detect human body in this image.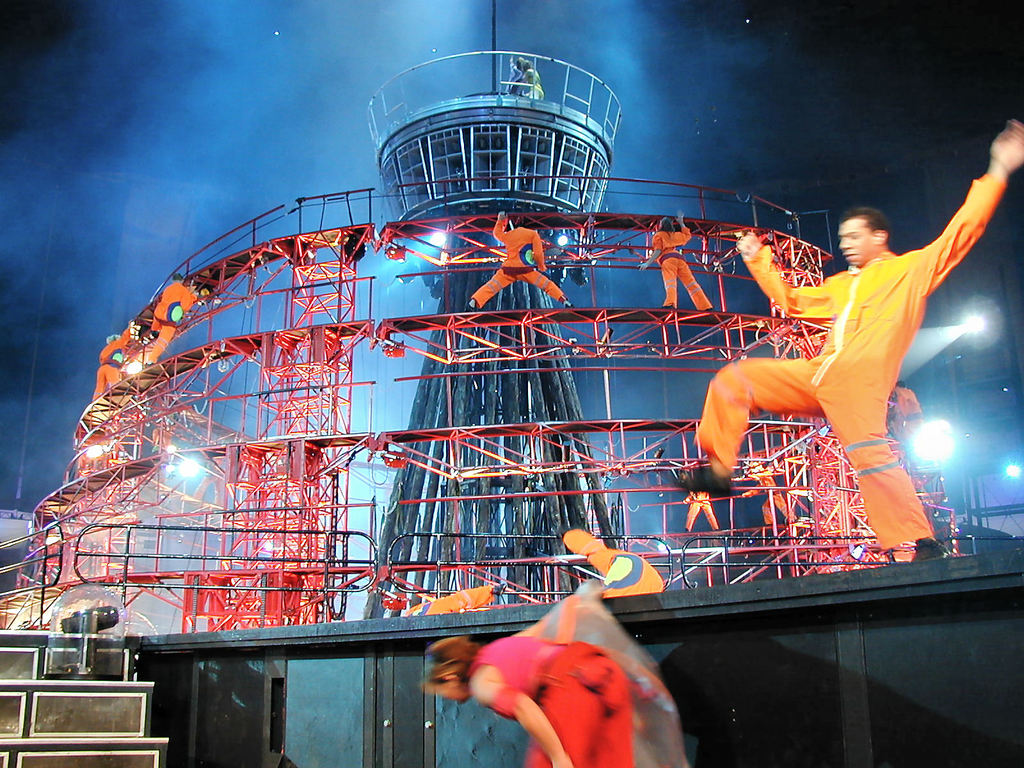
Detection: 748 456 795 529.
